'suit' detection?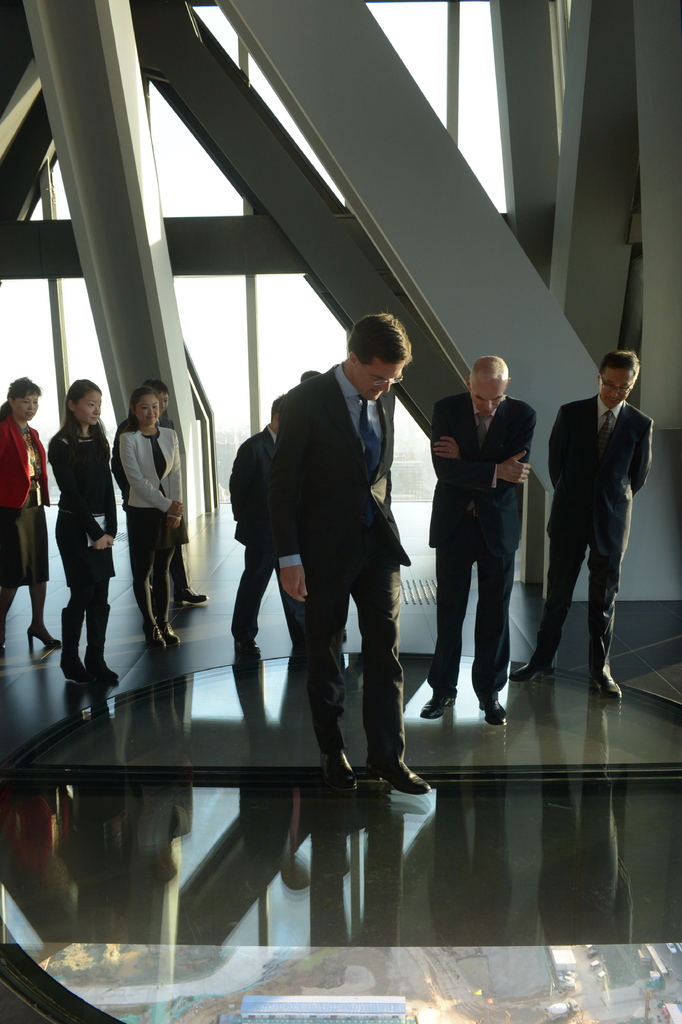
detection(230, 422, 305, 643)
